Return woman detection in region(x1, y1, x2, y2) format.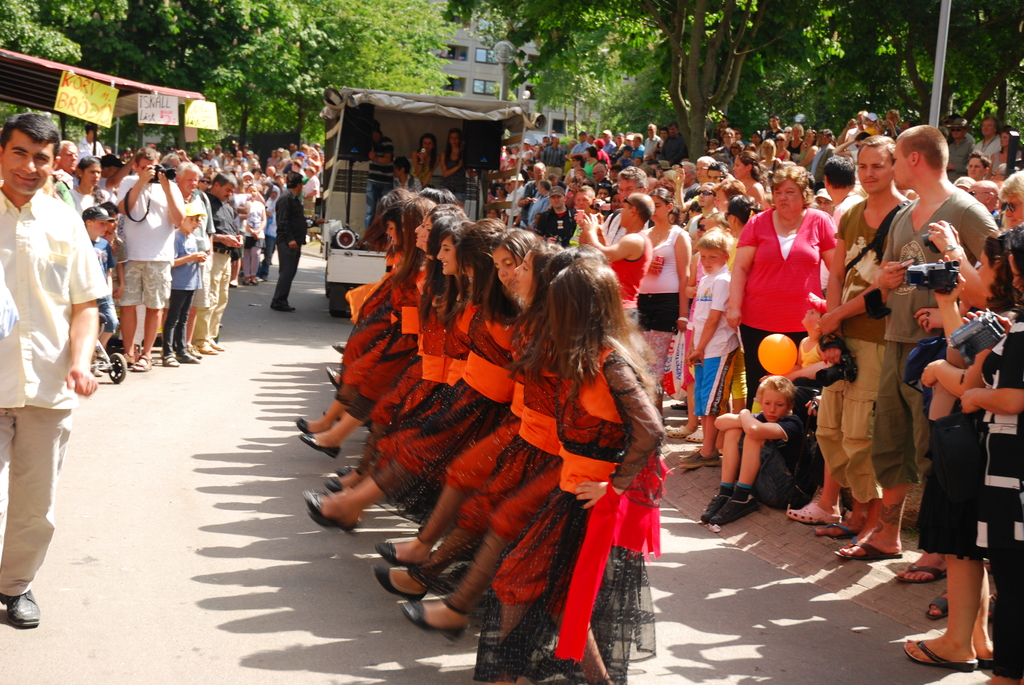
region(922, 171, 1023, 310).
